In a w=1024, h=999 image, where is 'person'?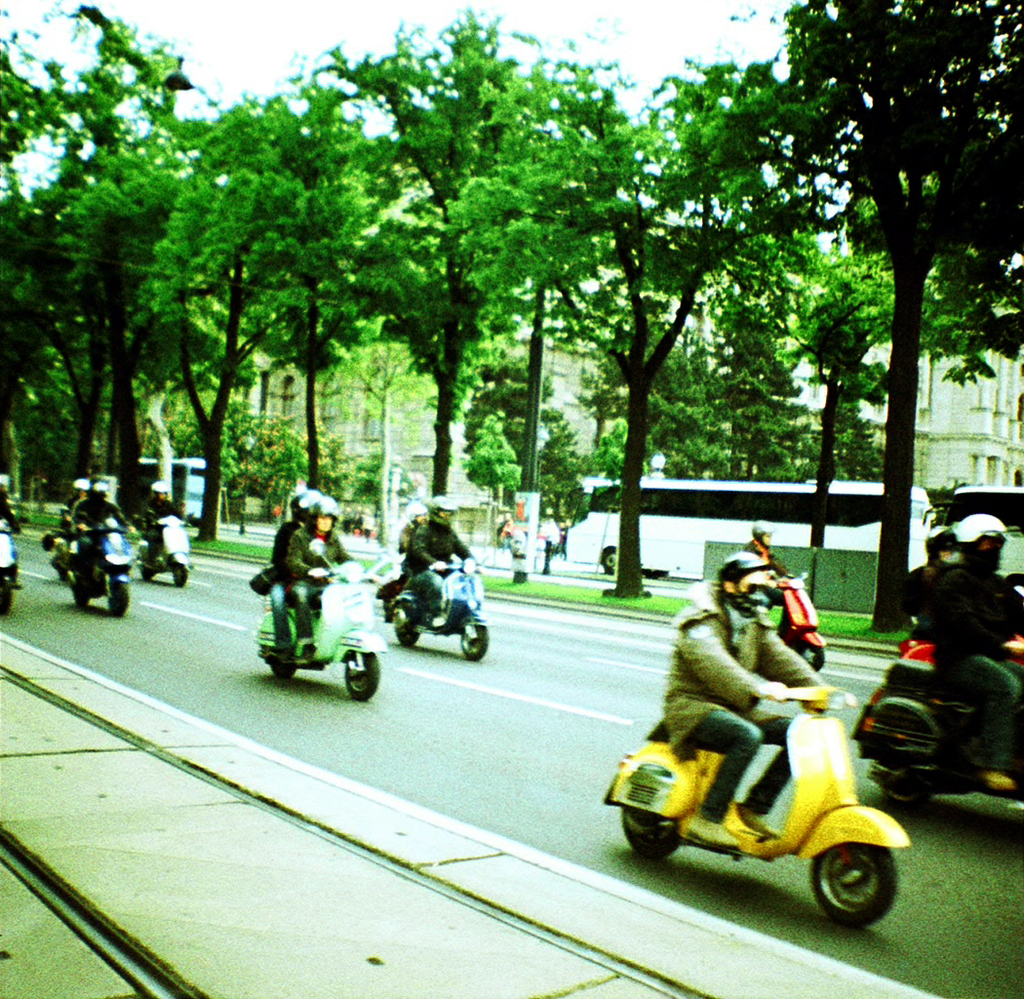
(x1=281, y1=491, x2=355, y2=660).
